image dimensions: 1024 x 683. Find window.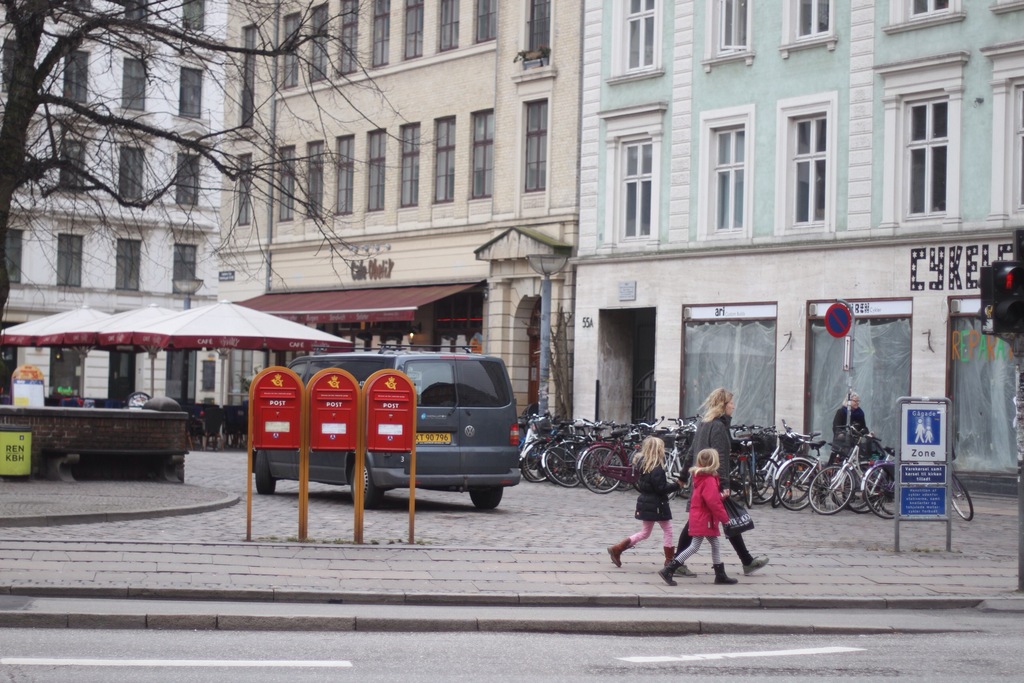
<box>879,0,970,21</box>.
